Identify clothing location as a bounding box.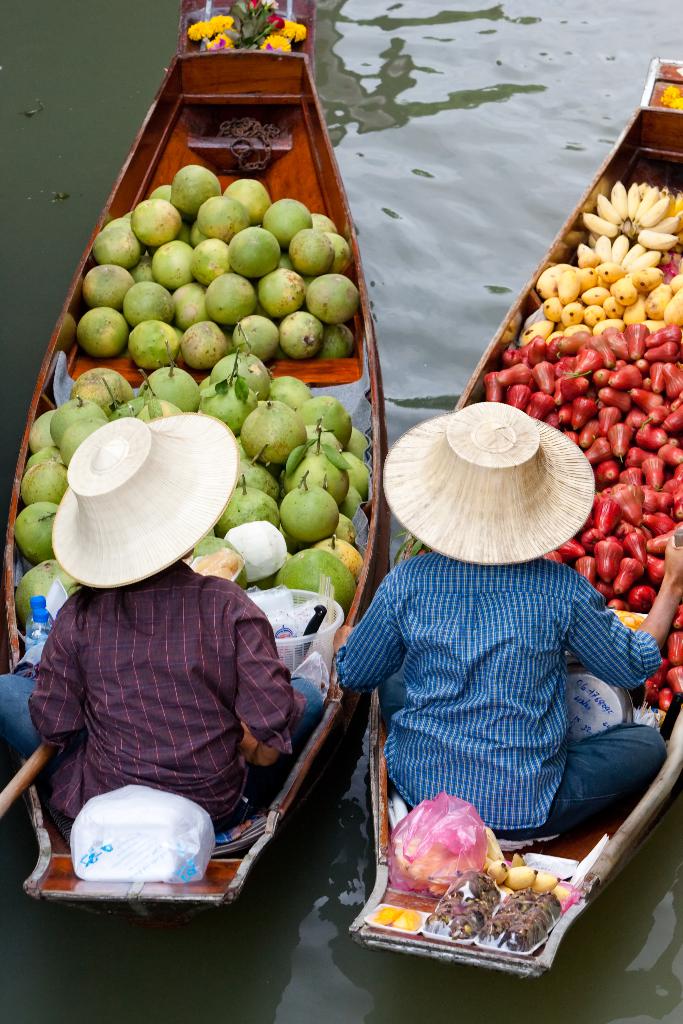
bbox=[331, 550, 668, 839].
